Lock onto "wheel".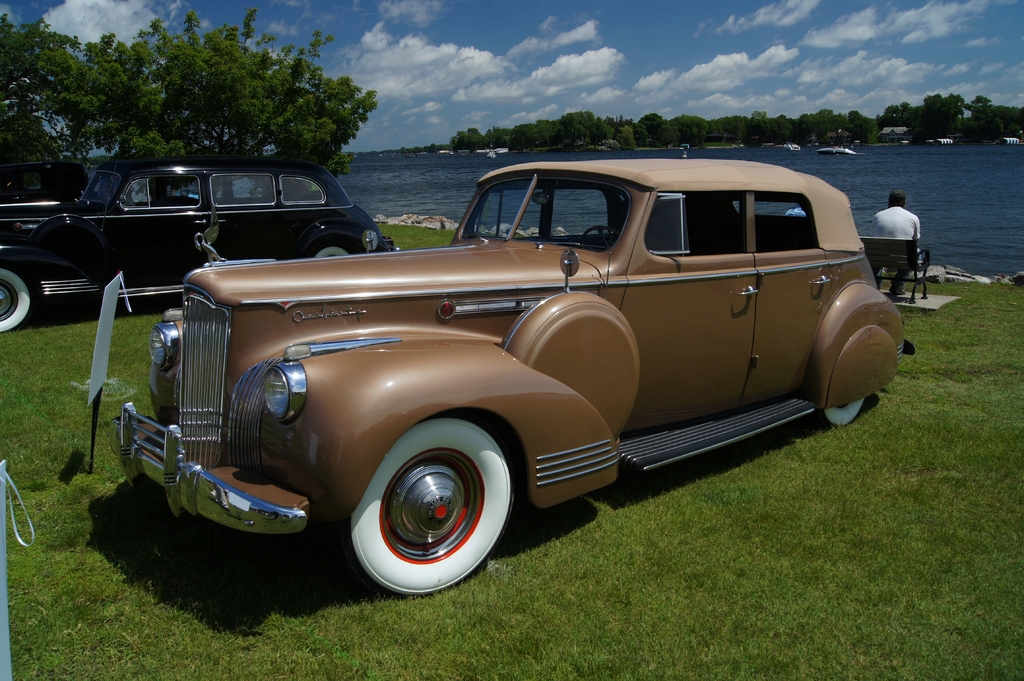
Locked: l=817, t=383, r=873, b=424.
